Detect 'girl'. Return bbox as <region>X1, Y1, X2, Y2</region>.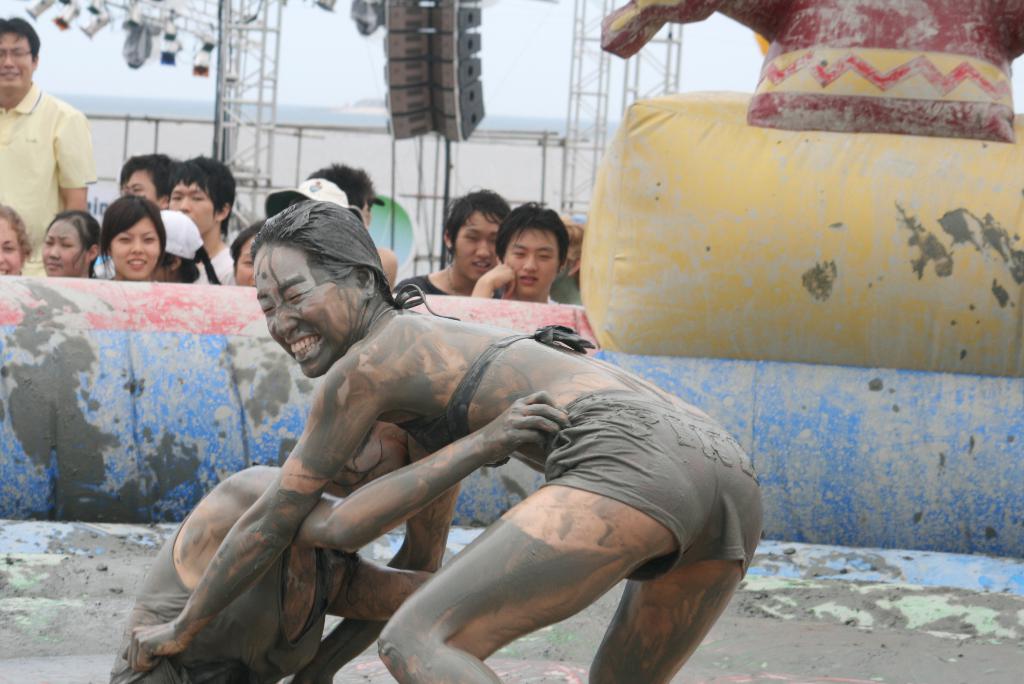
<region>0, 200, 33, 277</region>.
